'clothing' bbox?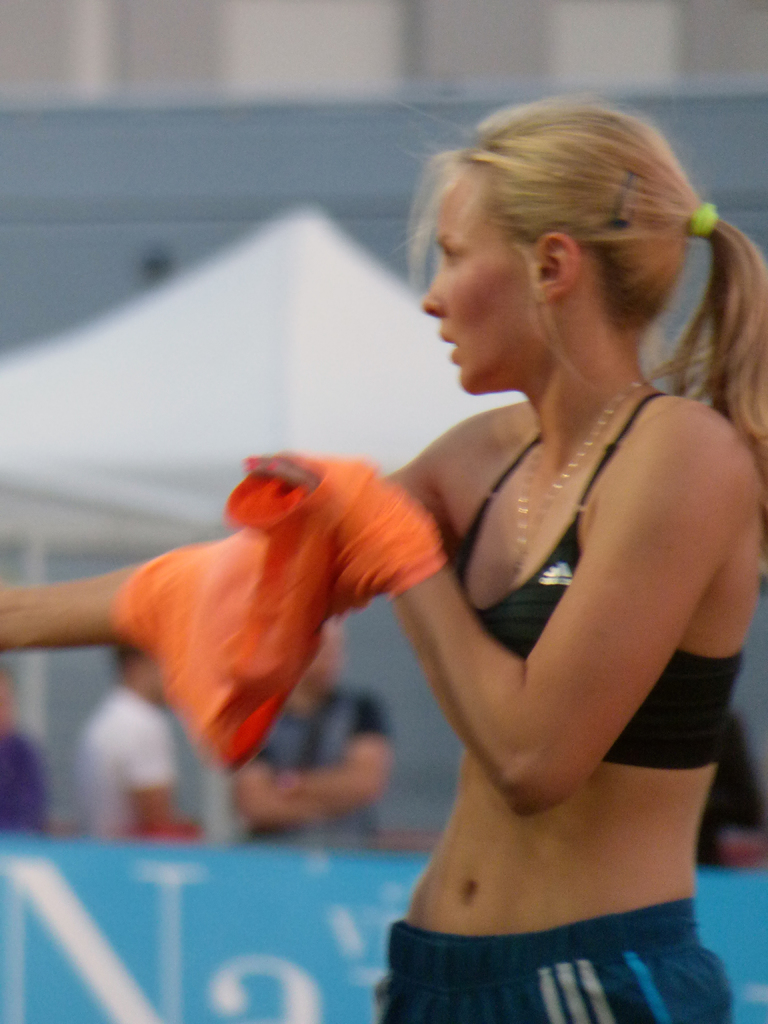
region(81, 690, 184, 842)
